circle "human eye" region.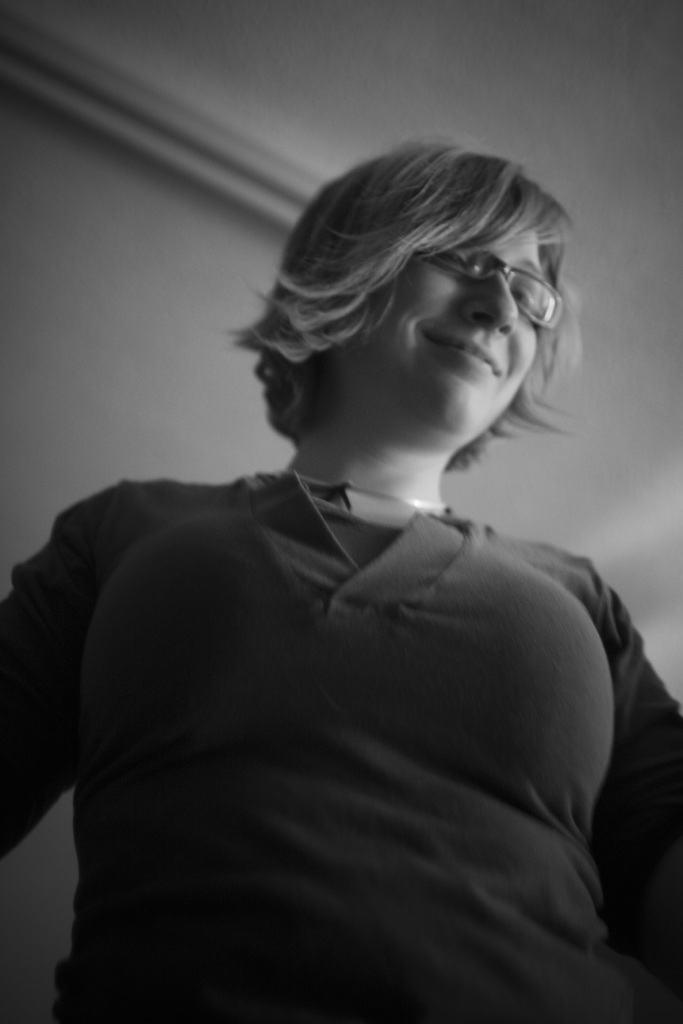
Region: pyautogui.locateOnScreen(506, 283, 539, 313).
